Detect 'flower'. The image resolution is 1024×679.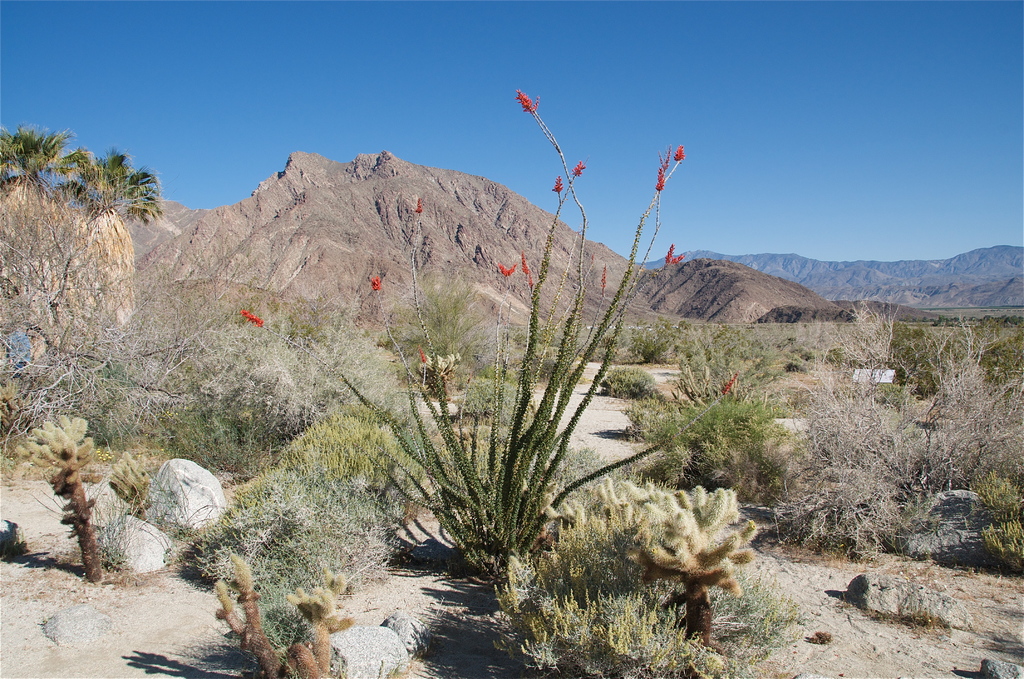
bbox=[570, 160, 586, 177].
